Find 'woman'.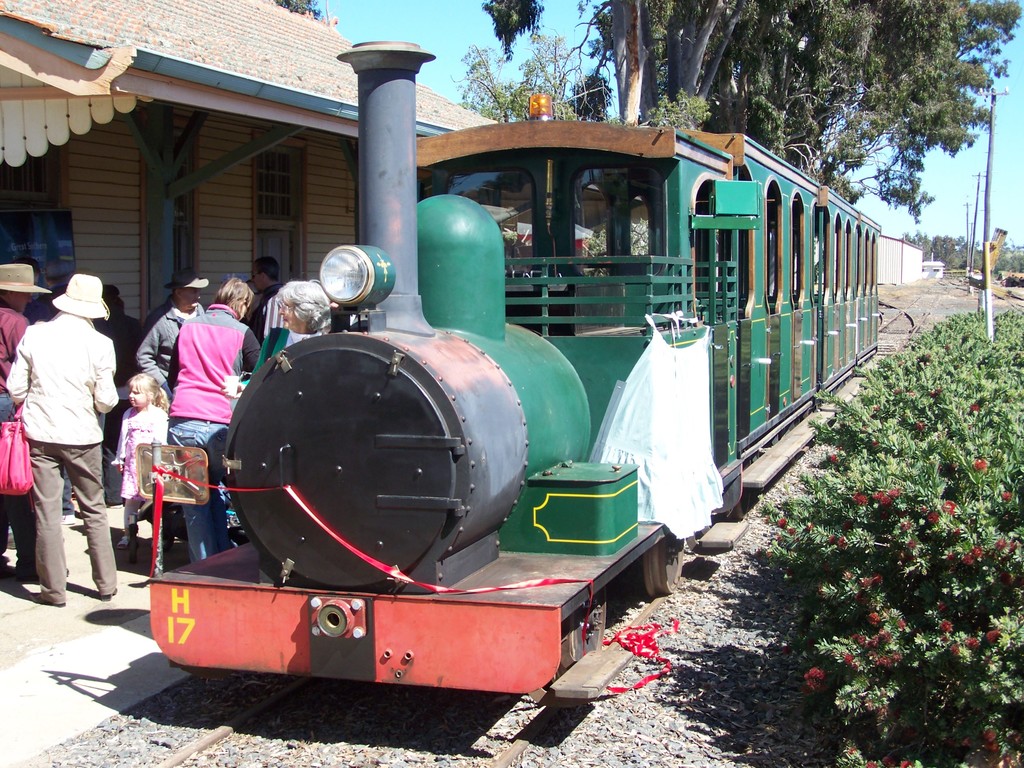
165:275:258:563.
